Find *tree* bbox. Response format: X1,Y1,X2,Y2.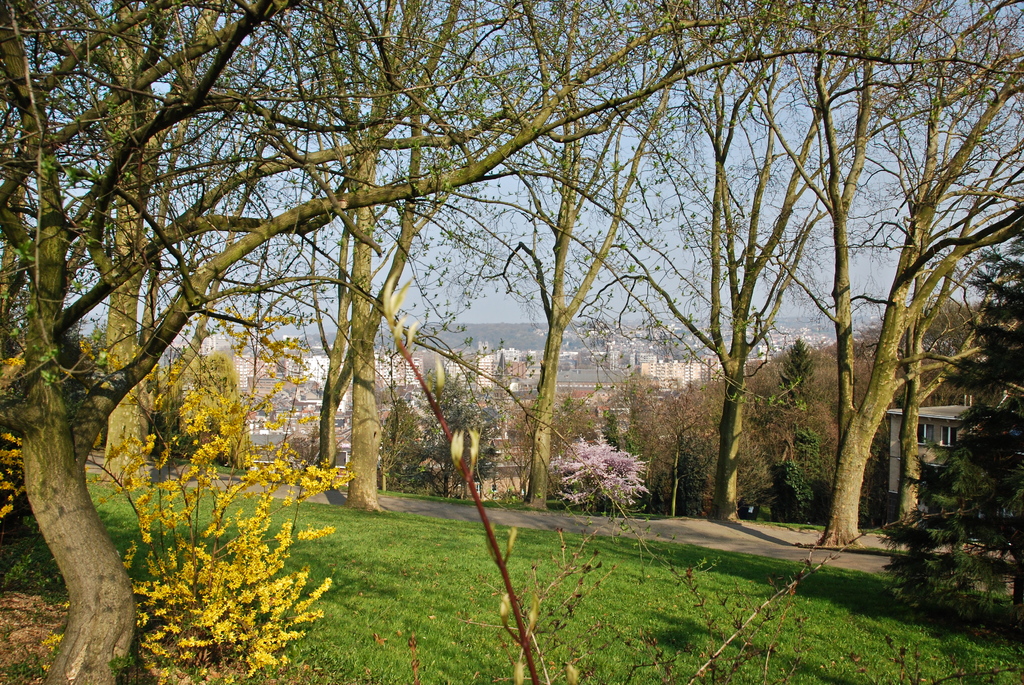
872,0,1023,551.
